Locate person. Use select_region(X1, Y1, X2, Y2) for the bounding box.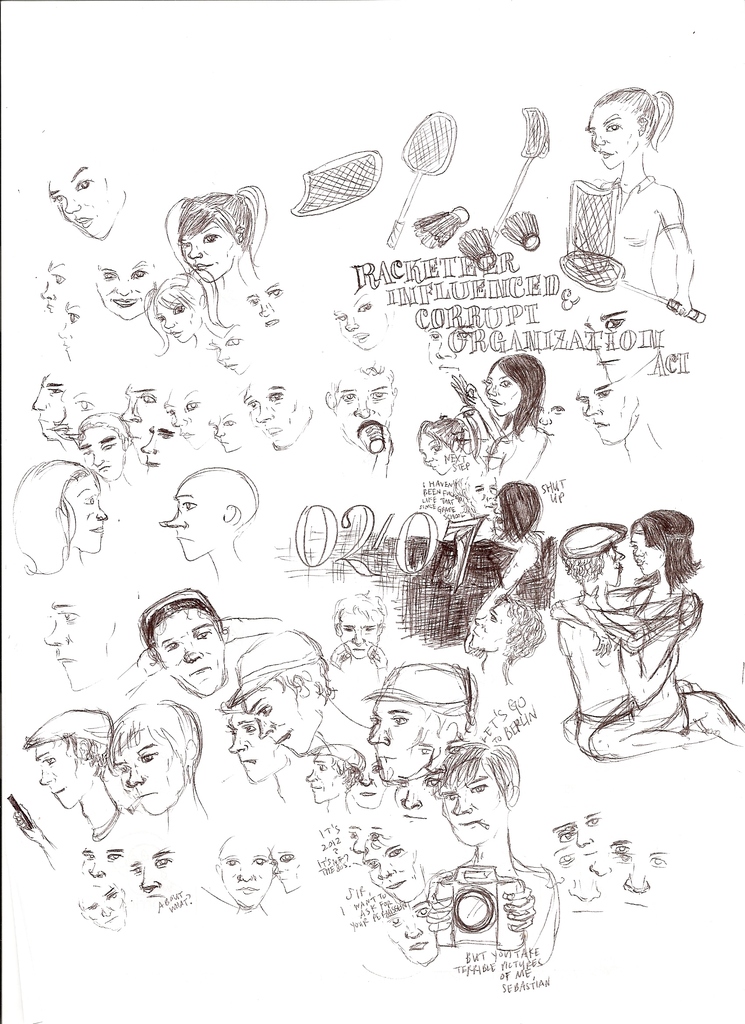
select_region(567, 510, 695, 758).
